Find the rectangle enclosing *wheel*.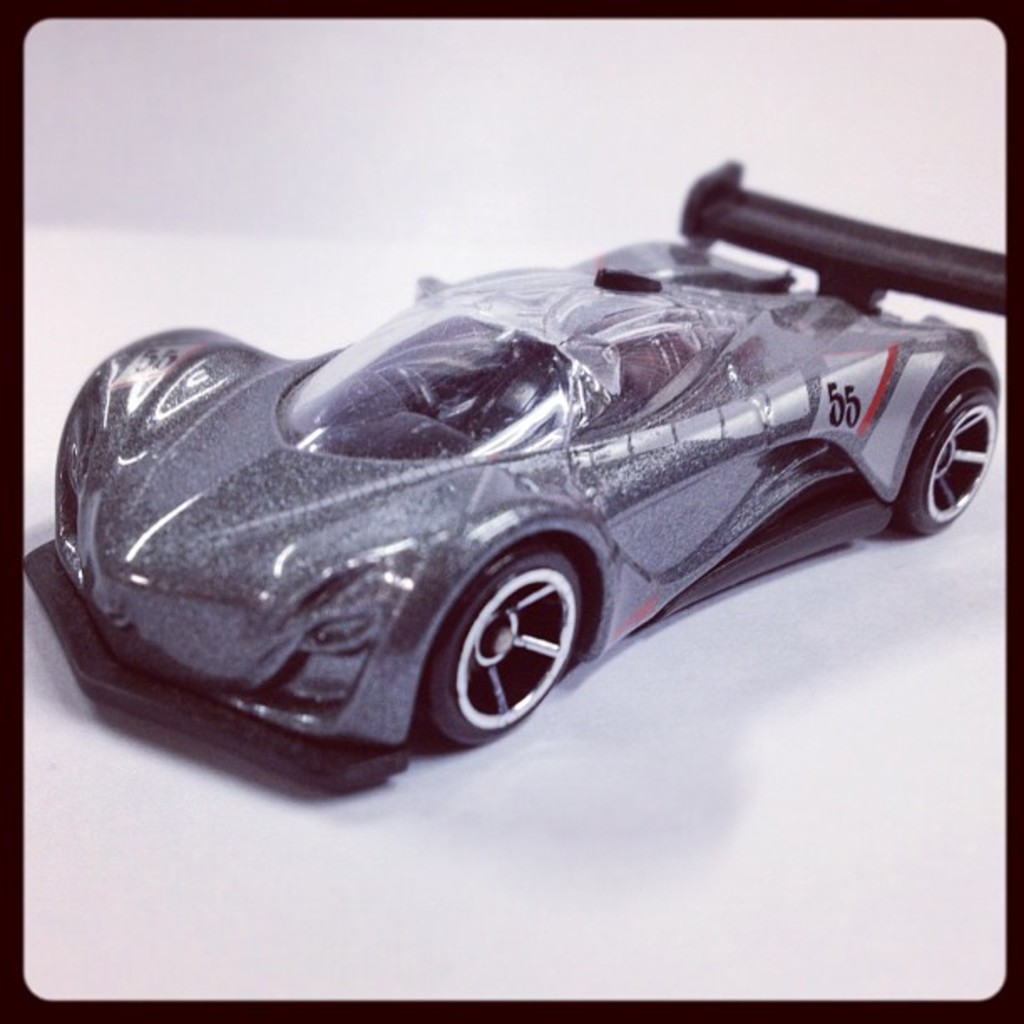
box=[892, 387, 997, 540].
